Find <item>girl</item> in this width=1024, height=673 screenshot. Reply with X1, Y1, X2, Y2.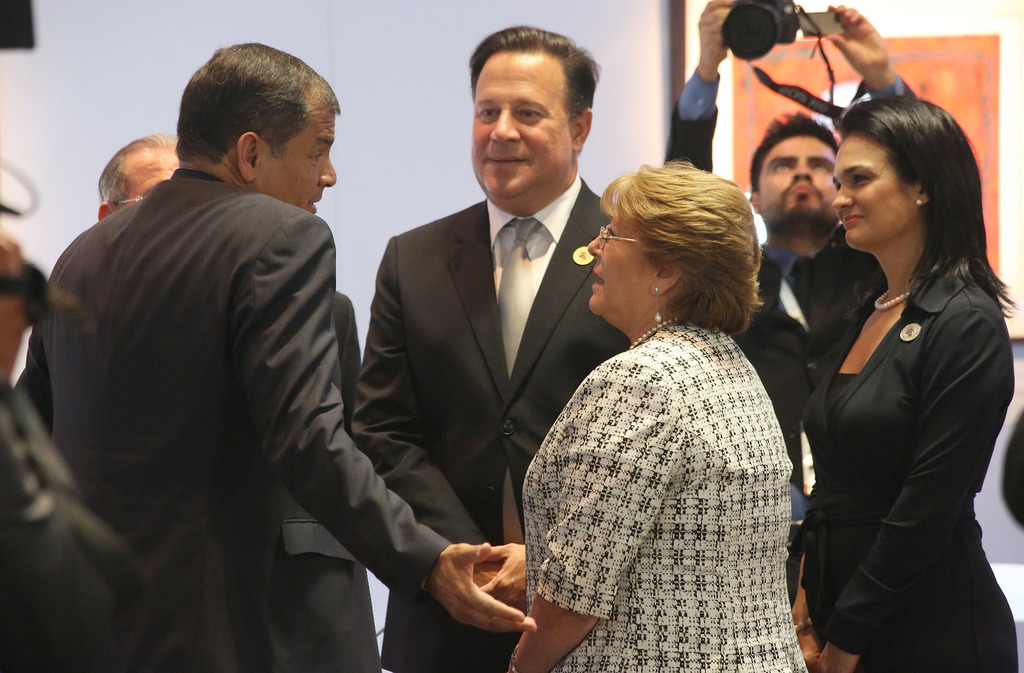
794, 95, 1017, 672.
